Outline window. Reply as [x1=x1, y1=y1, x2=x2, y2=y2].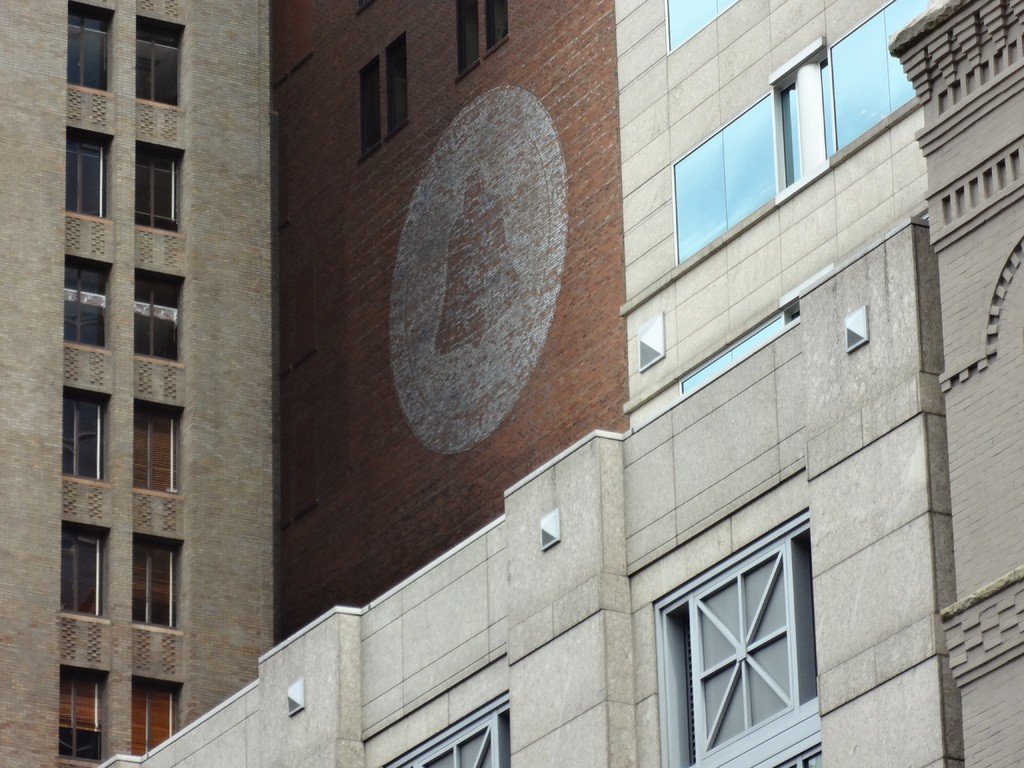
[x1=61, y1=383, x2=112, y2=483].
